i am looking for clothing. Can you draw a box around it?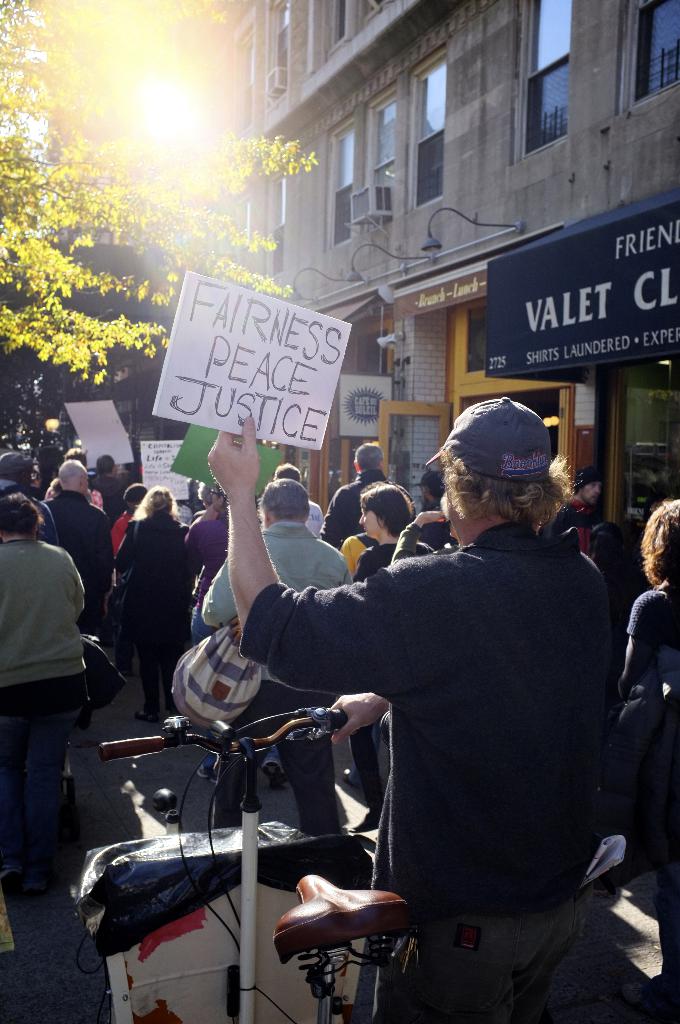
Sure, the bounding box is rect(187, 506, 232, 593).
